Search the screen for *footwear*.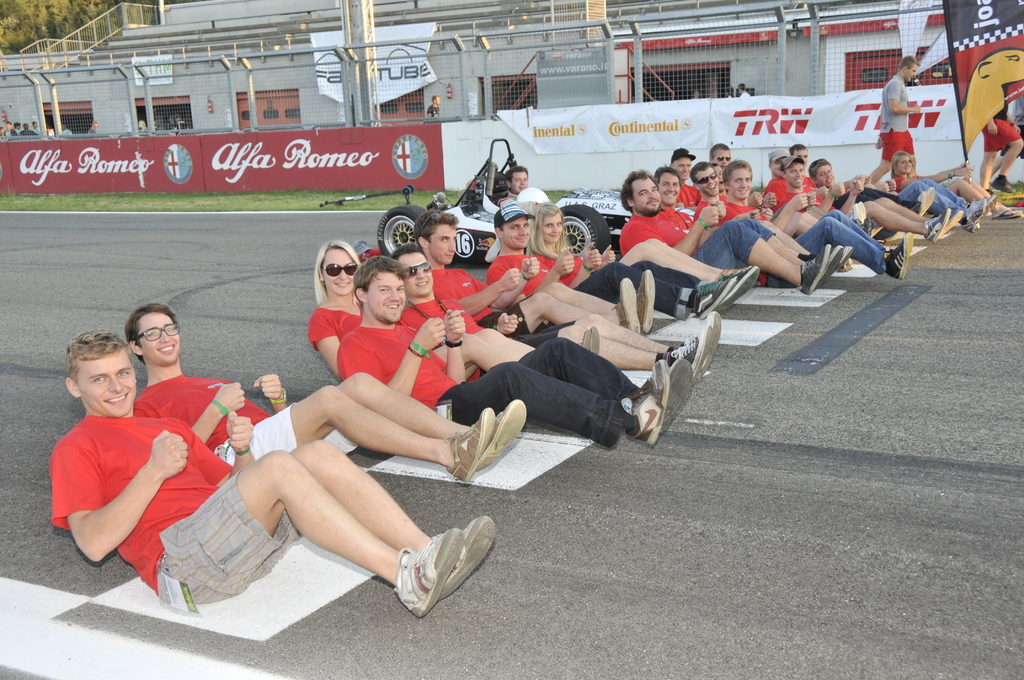
Found at [left=387, top=521, right=468, bottom=617].
